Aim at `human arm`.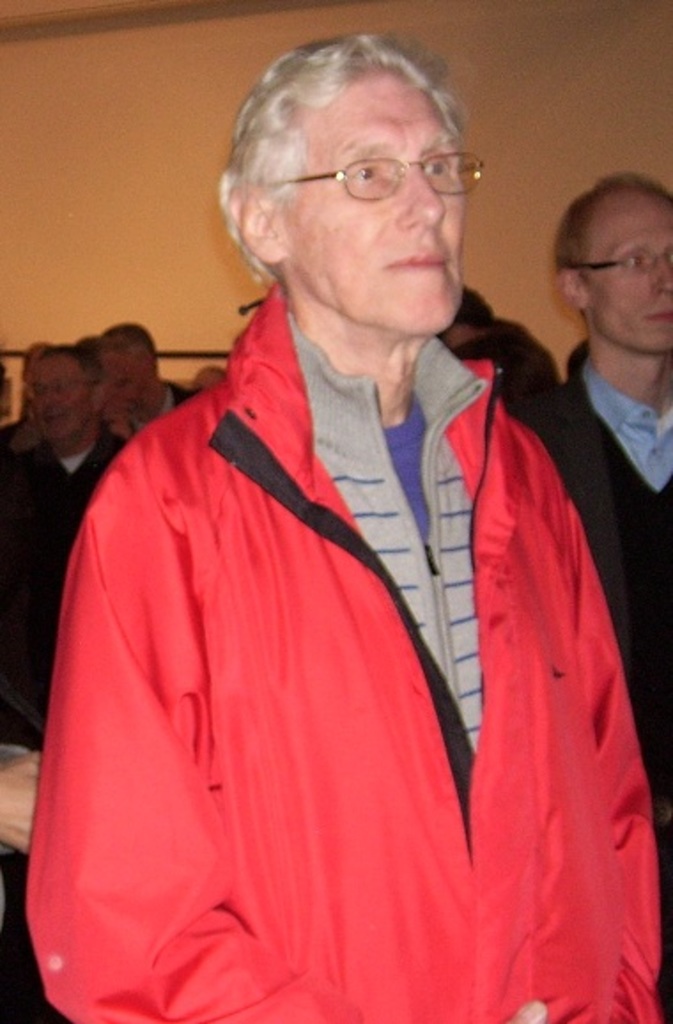
Aimed at l=558, t=450, r=664, b=1022.
